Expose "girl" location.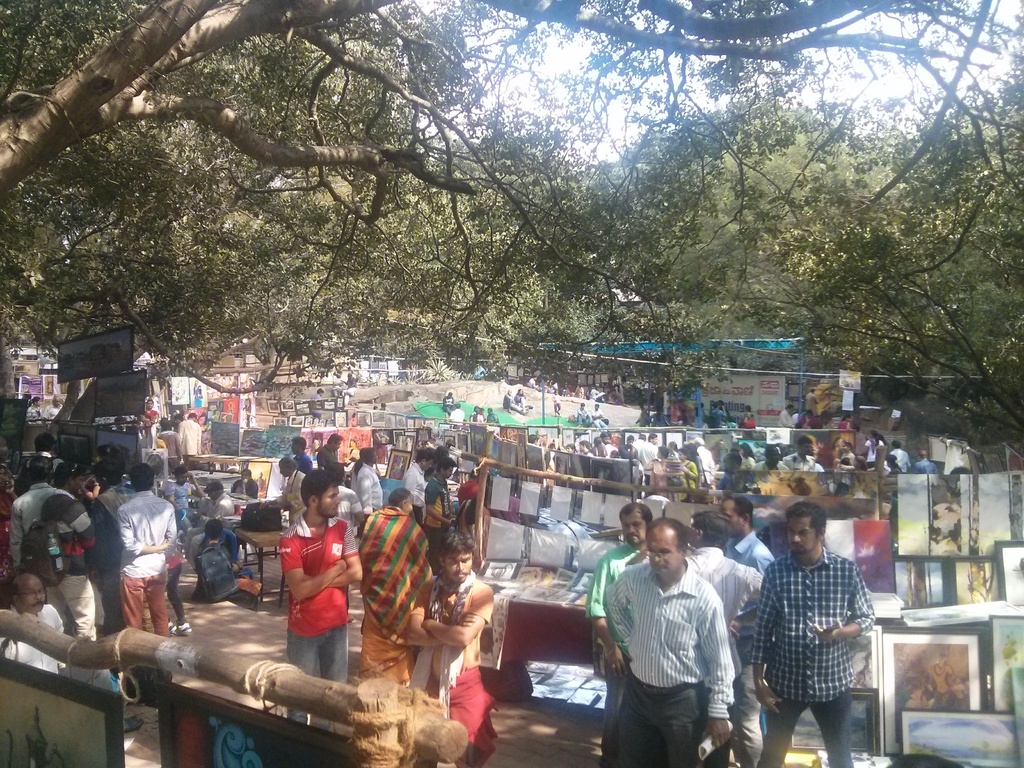
Exposed at 676, 450, 698, 504.
